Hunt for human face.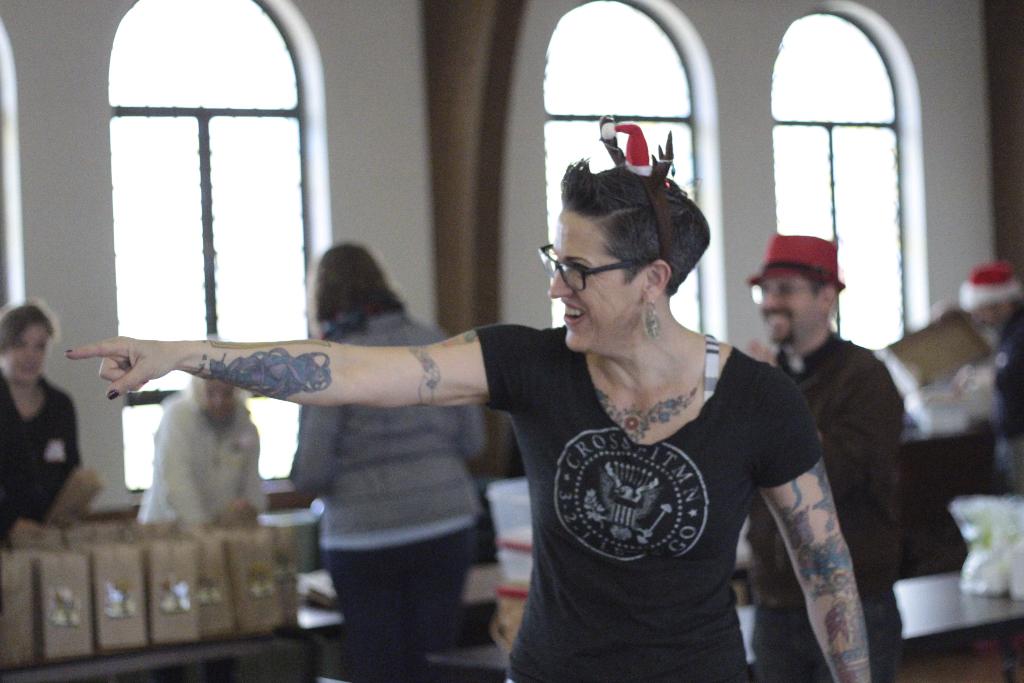
Hunted down at BBox(198, 374, 239, 434).
